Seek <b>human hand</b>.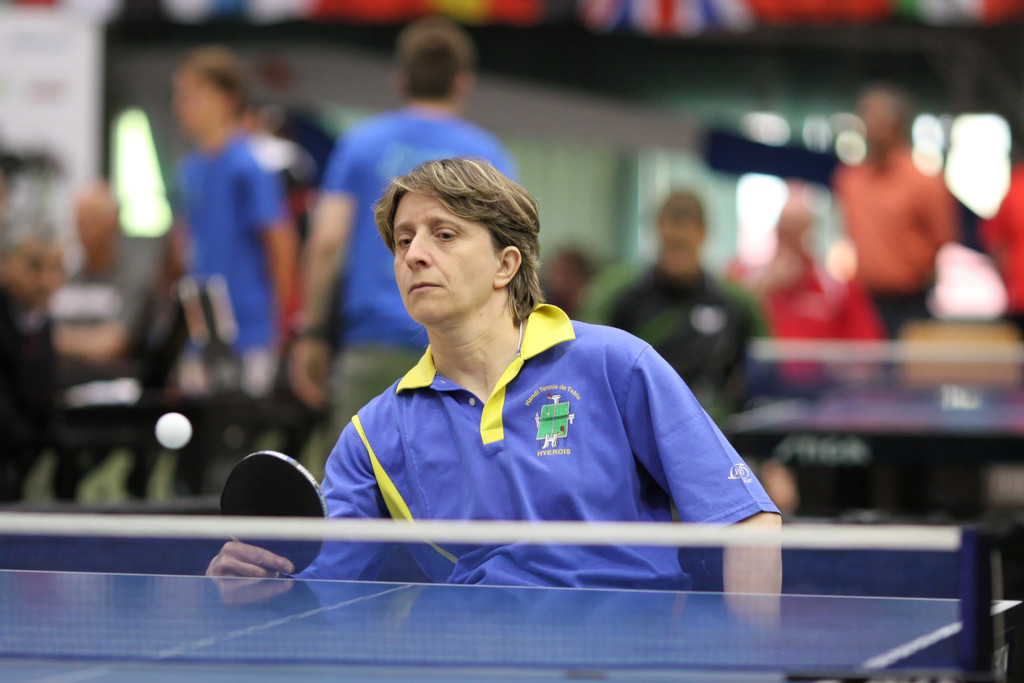
region(285, 325, 333, 411).
